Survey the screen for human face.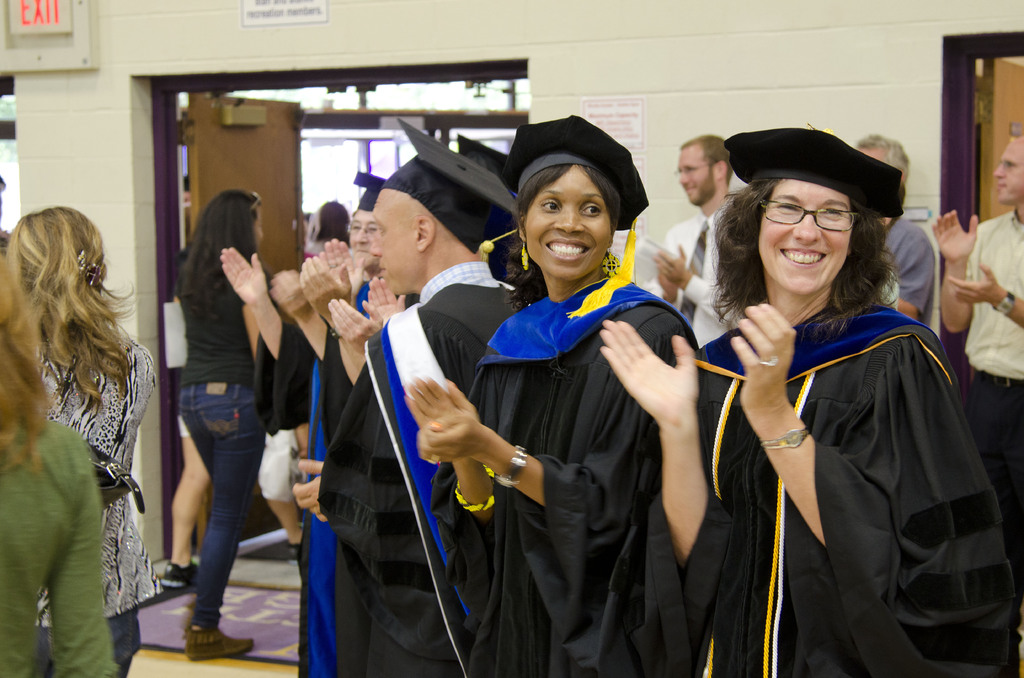
Survey found: l=1000, t=134, r=1023, b=205.
